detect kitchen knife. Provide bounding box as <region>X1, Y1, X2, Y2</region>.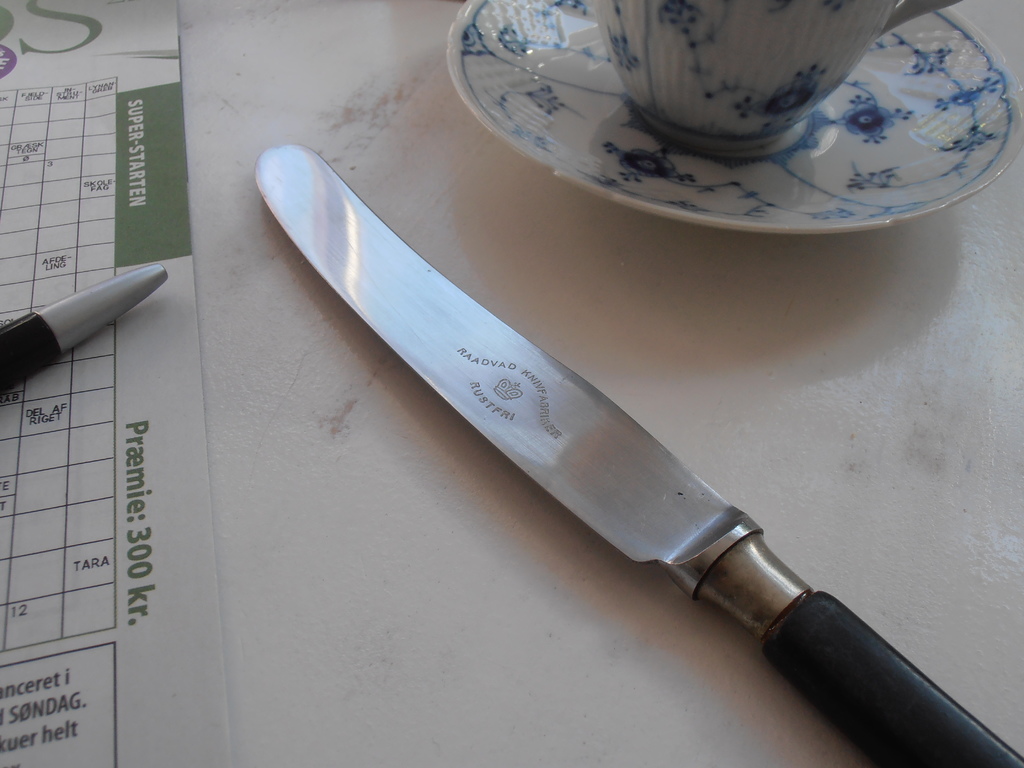
<region>251, 138, 1023, 767</region>.
